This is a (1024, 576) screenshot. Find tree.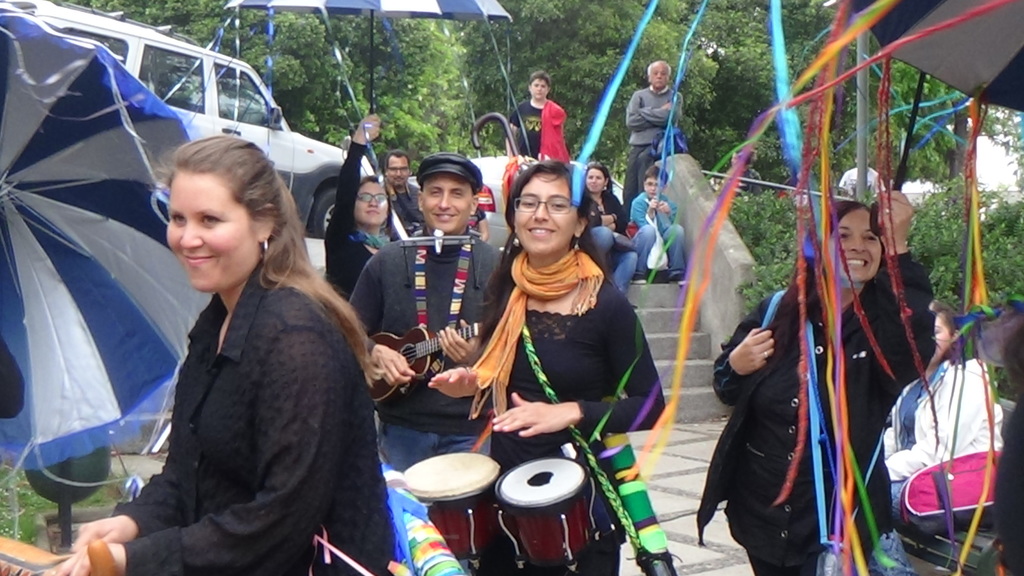
Bounding box: (156, 0, 249, 54).
